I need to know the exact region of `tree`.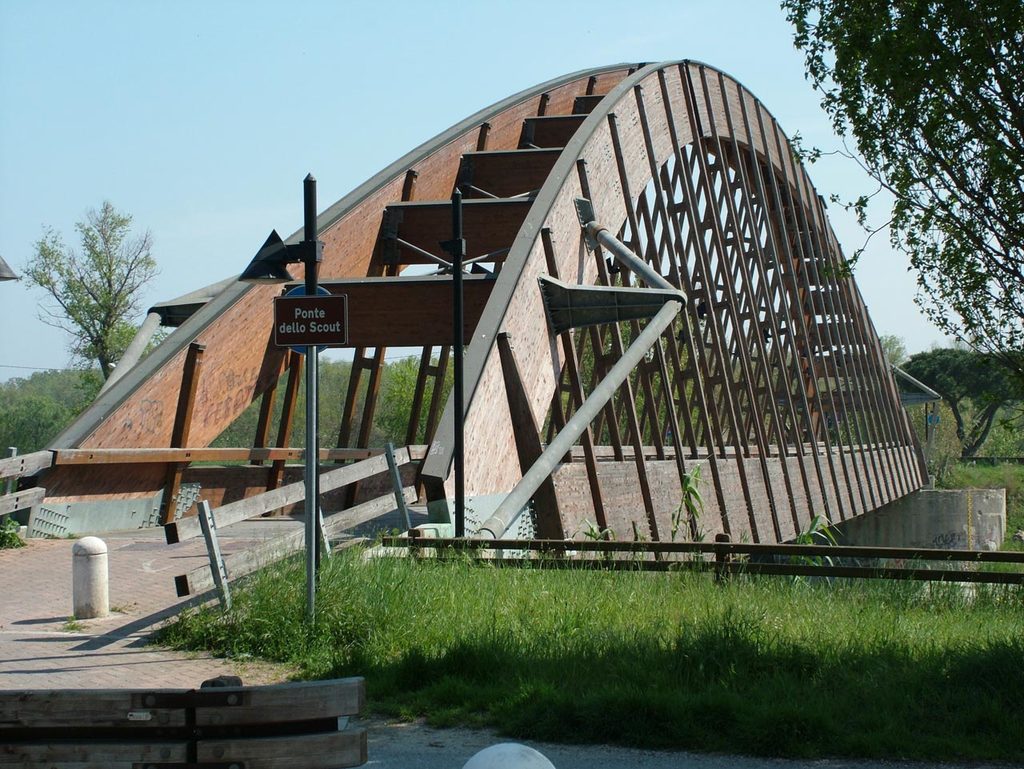
Region: box(874, 323, 898, 378).
